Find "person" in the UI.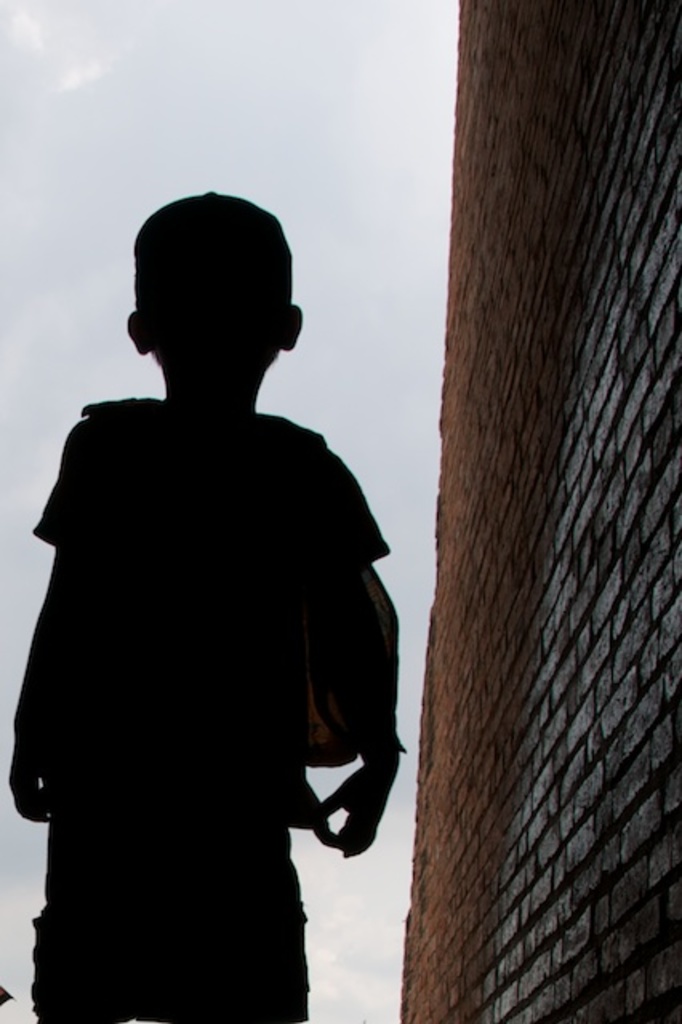
UI element at 32,179,429,987.
